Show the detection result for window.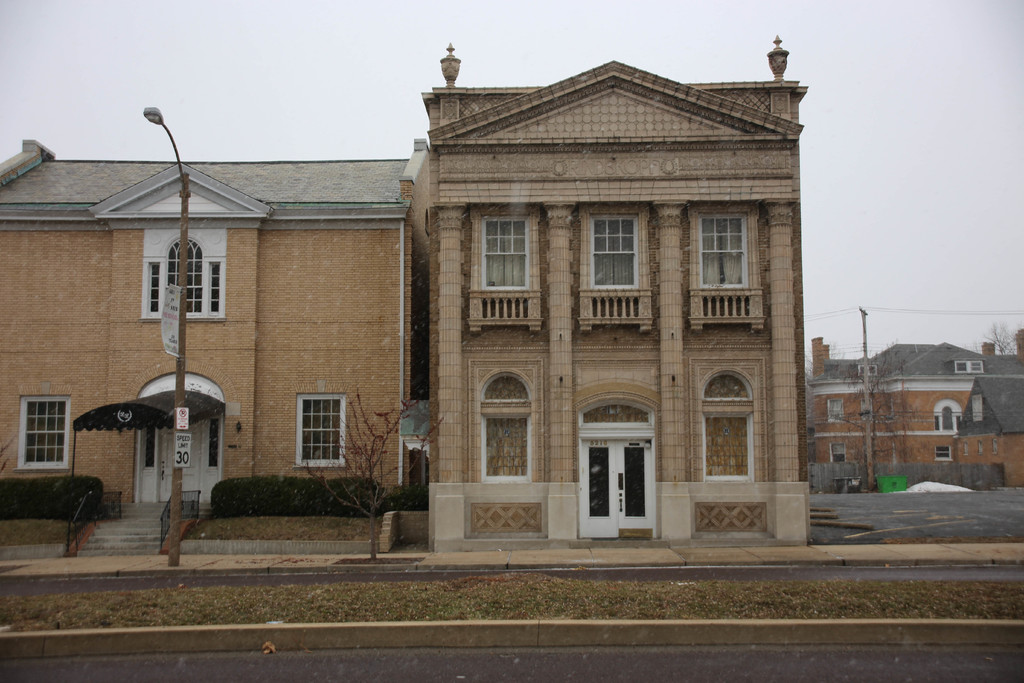
region(858, 365, 877, 373).
